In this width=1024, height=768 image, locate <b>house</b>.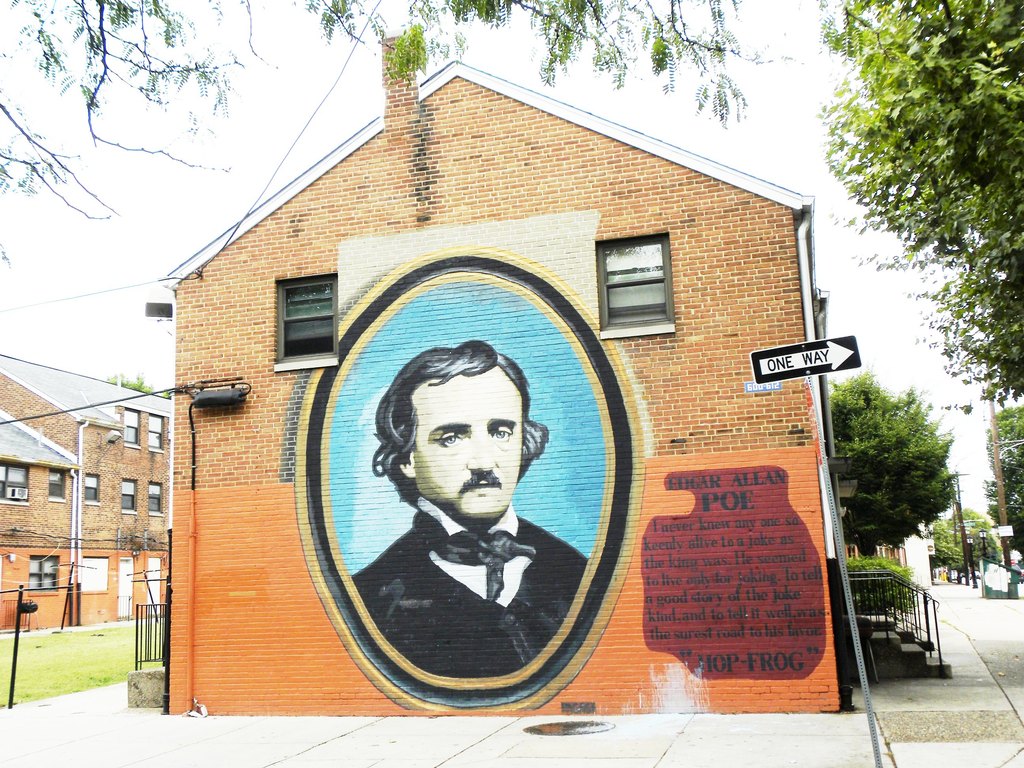
Bounding box: rect(8, 353, 186, 646).
